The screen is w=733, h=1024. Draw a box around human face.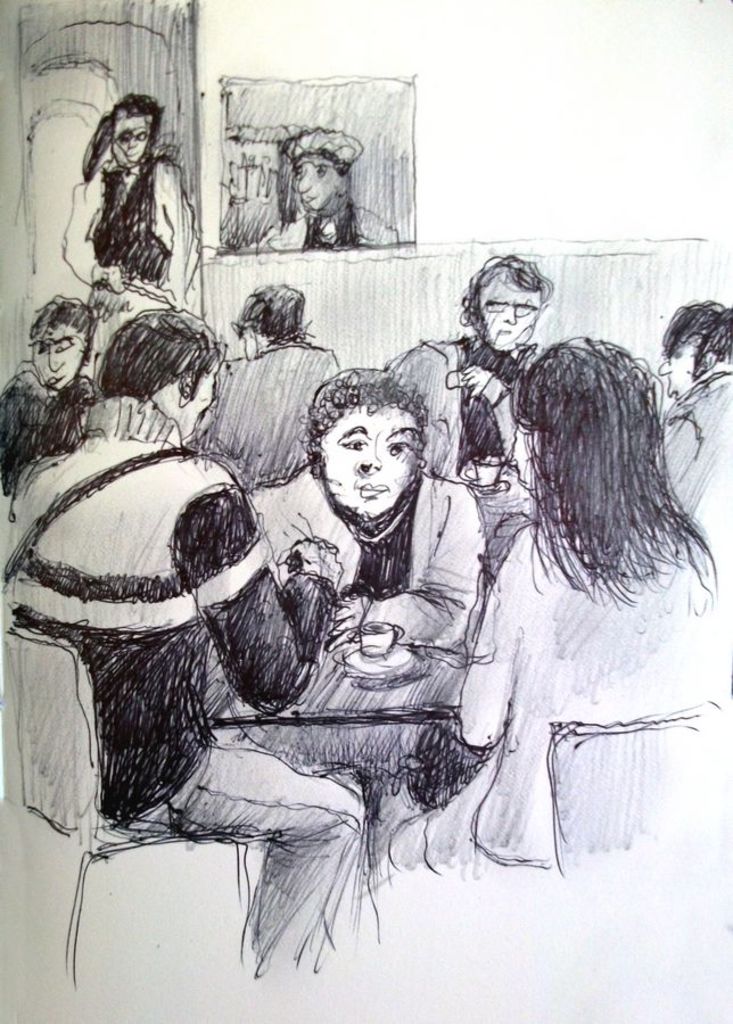
(x1=320, y1=406, x2=427, y2=520).
